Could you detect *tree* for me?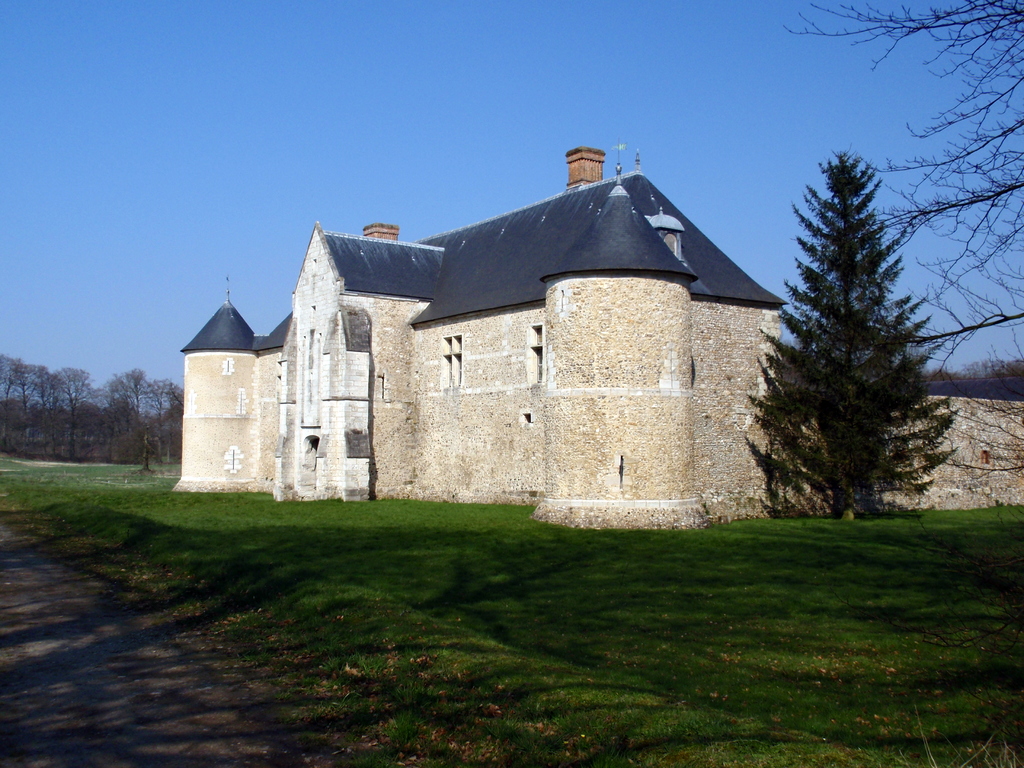
Detection result: bbox=[779, 0, 1023, 491].
